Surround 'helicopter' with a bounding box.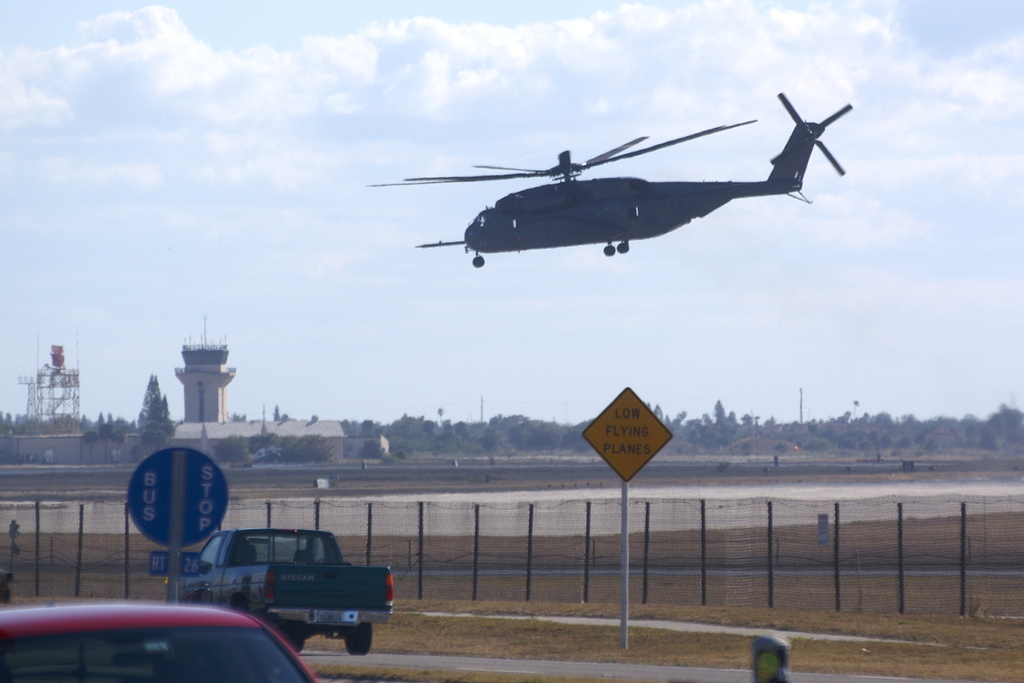
(left=366, top=92, right=854, bottom=268).
